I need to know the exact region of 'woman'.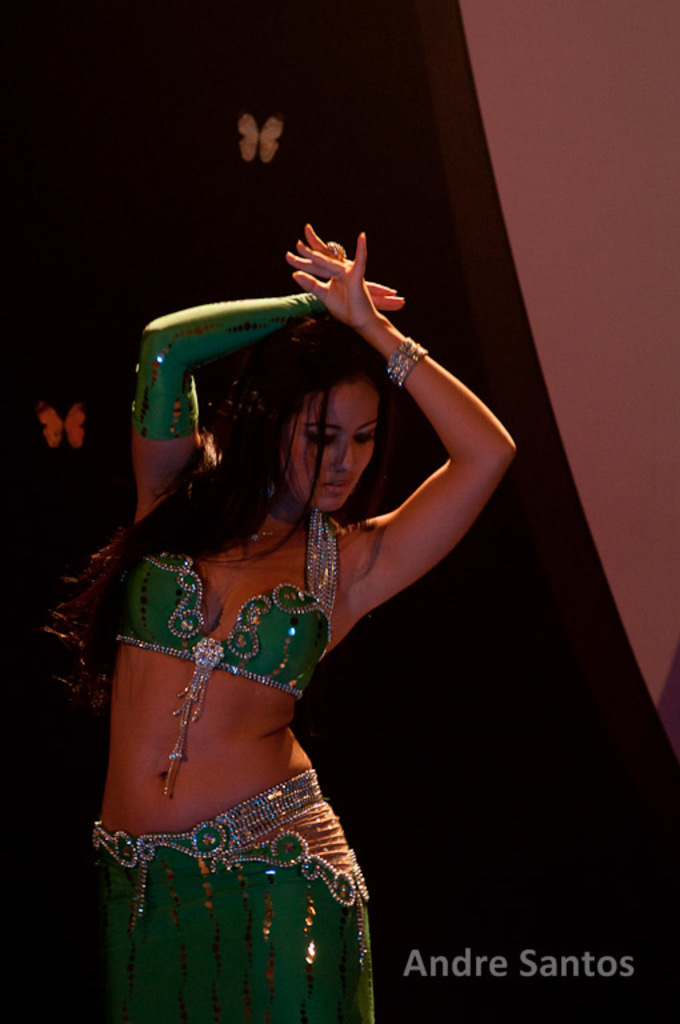
Region: [69,197,496,1019].
